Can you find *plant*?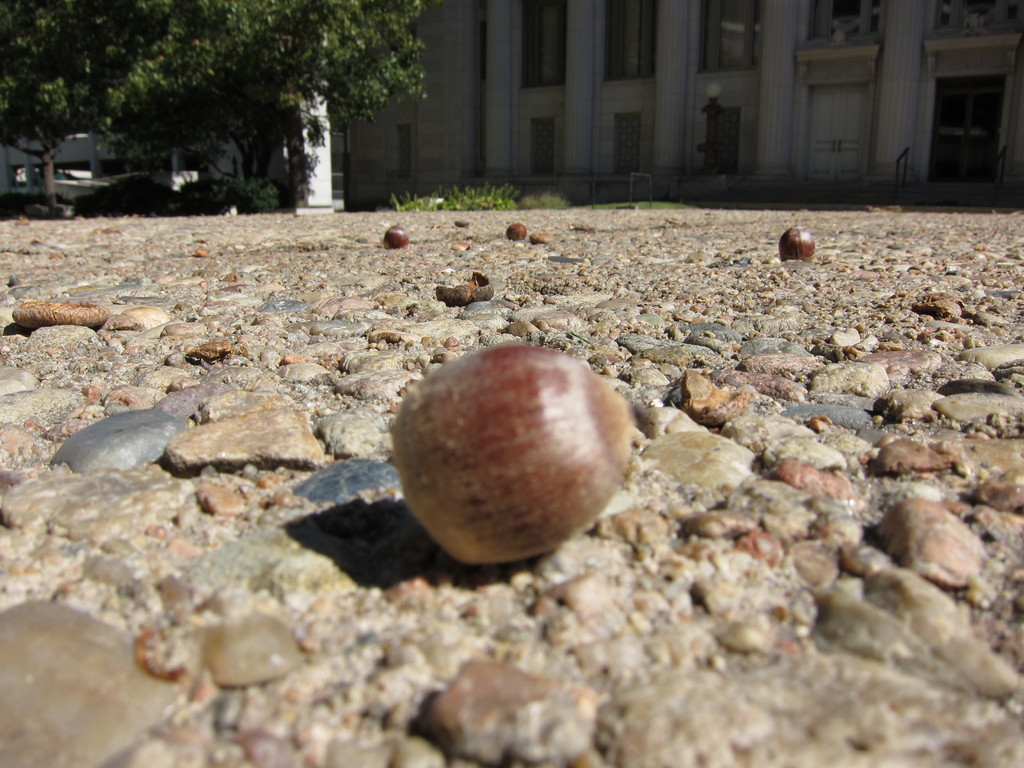
Yes, bounding box: <box>383,180,520,209</box>.
